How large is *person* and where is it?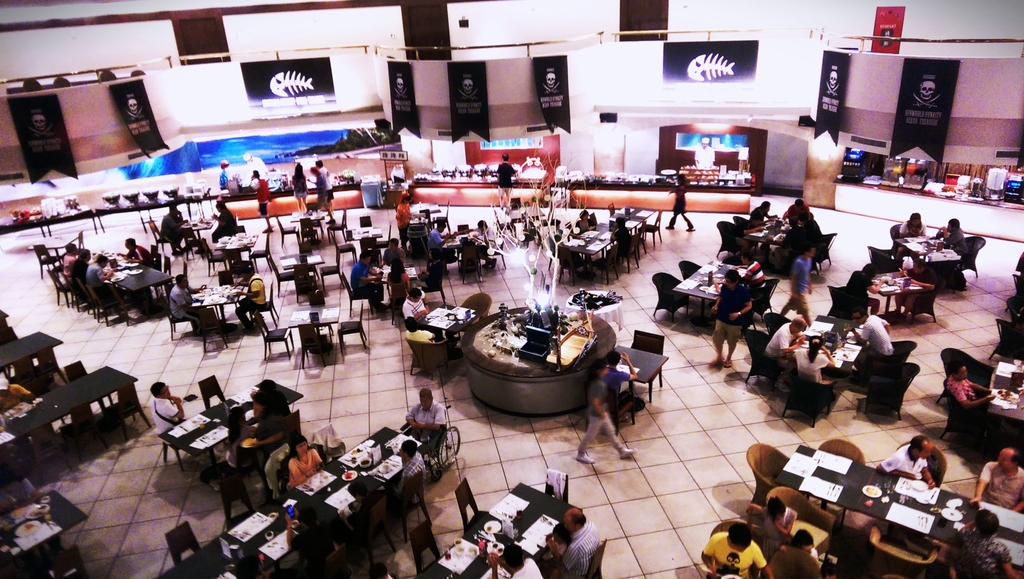
Bounding box: rect(170, 273, 220, 337).
